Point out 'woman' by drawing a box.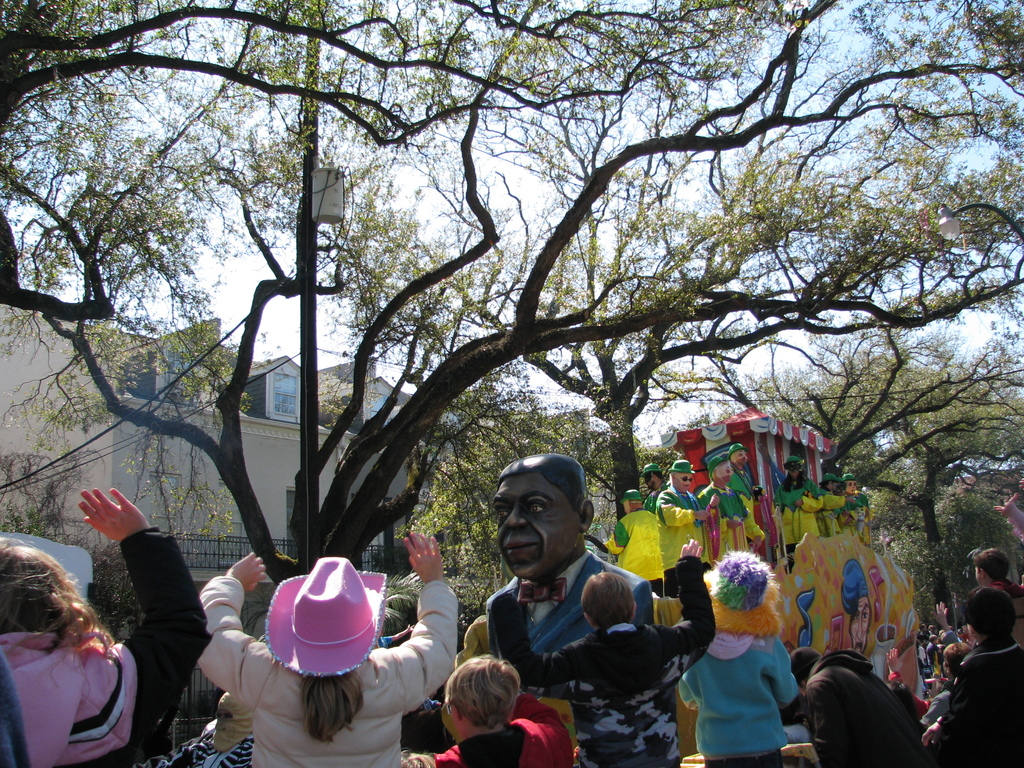
<box>195,531,461,767</box>.
